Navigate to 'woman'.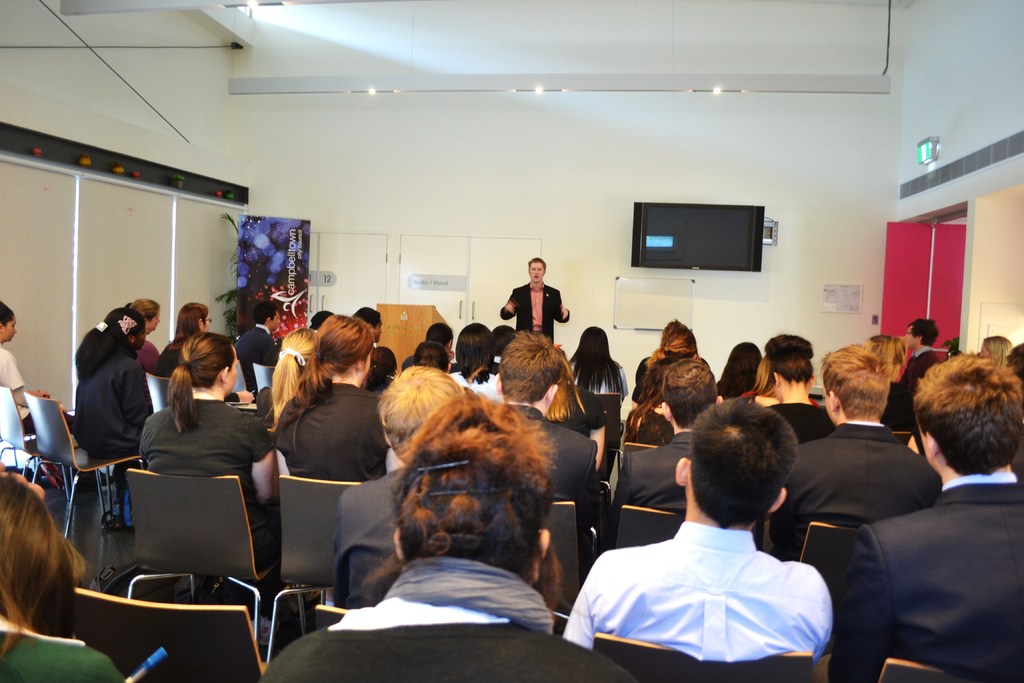
Navigation target: box(567, 325, 627, 411).
